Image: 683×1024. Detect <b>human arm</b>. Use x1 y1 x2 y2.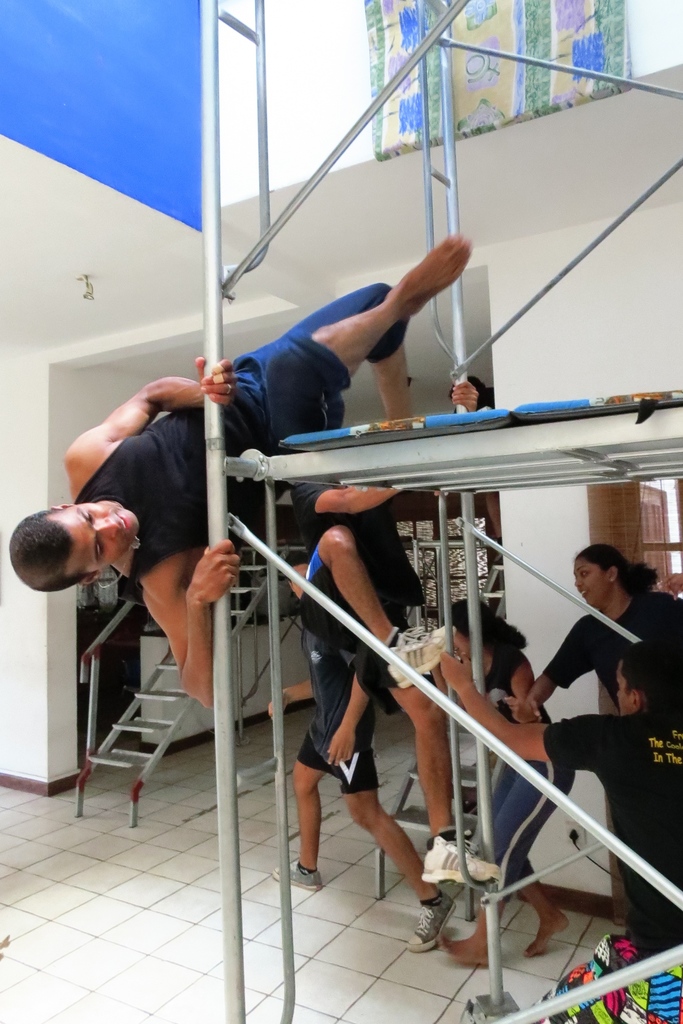
317 480 404 516.
